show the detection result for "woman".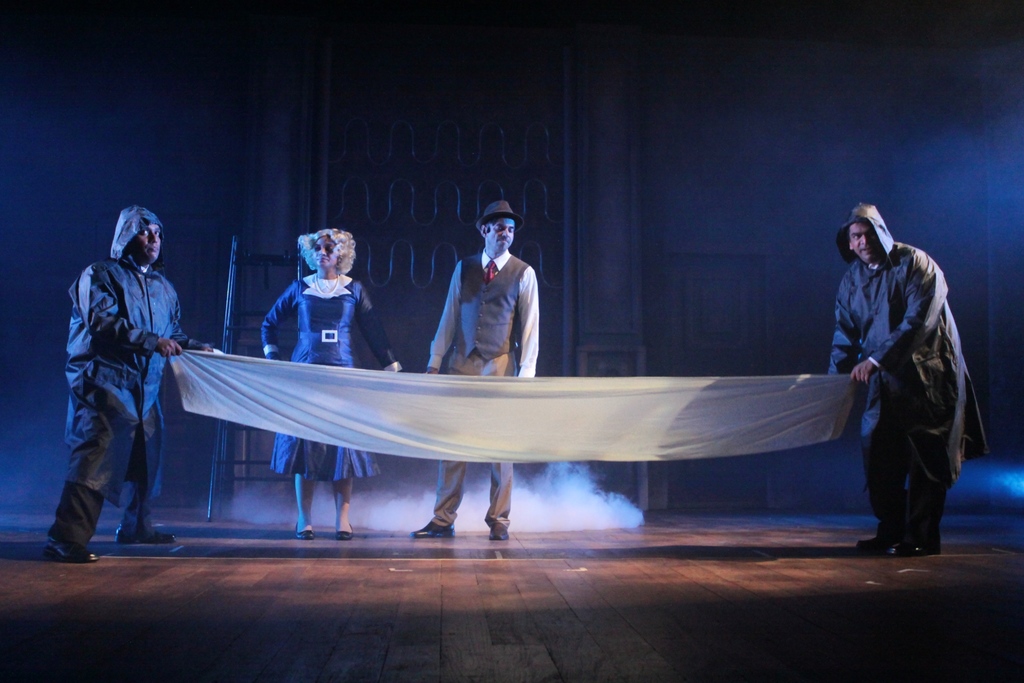
<bbox>257, 225, 404, 543</bbox>.
